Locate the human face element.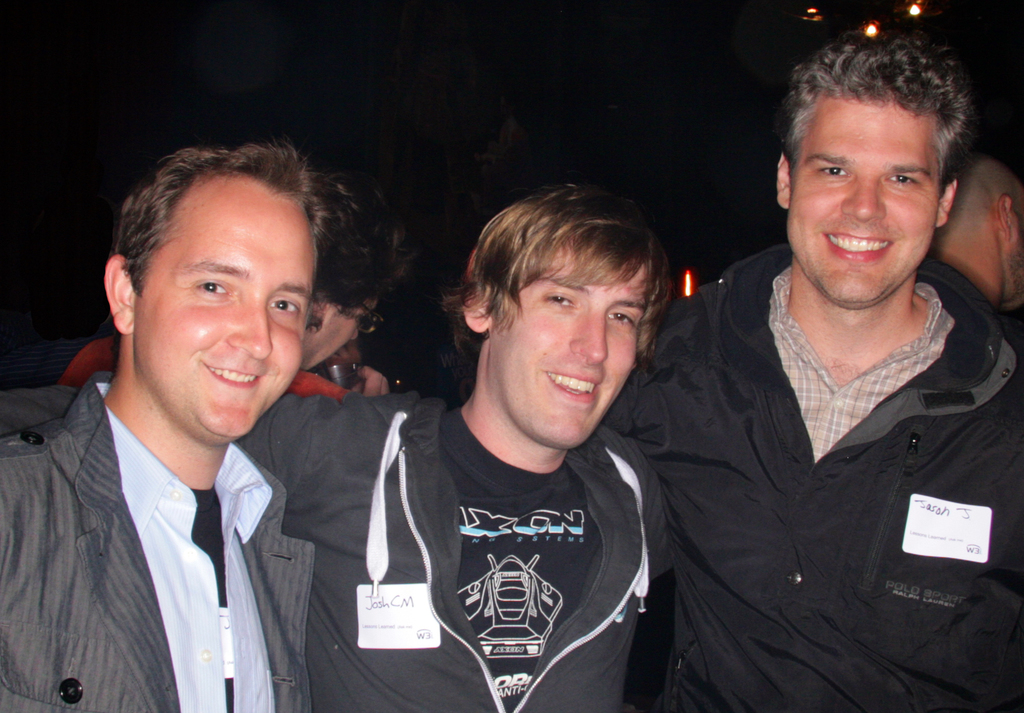
Element bbox: x1=787 y1=92 x2=945 y2=313.
